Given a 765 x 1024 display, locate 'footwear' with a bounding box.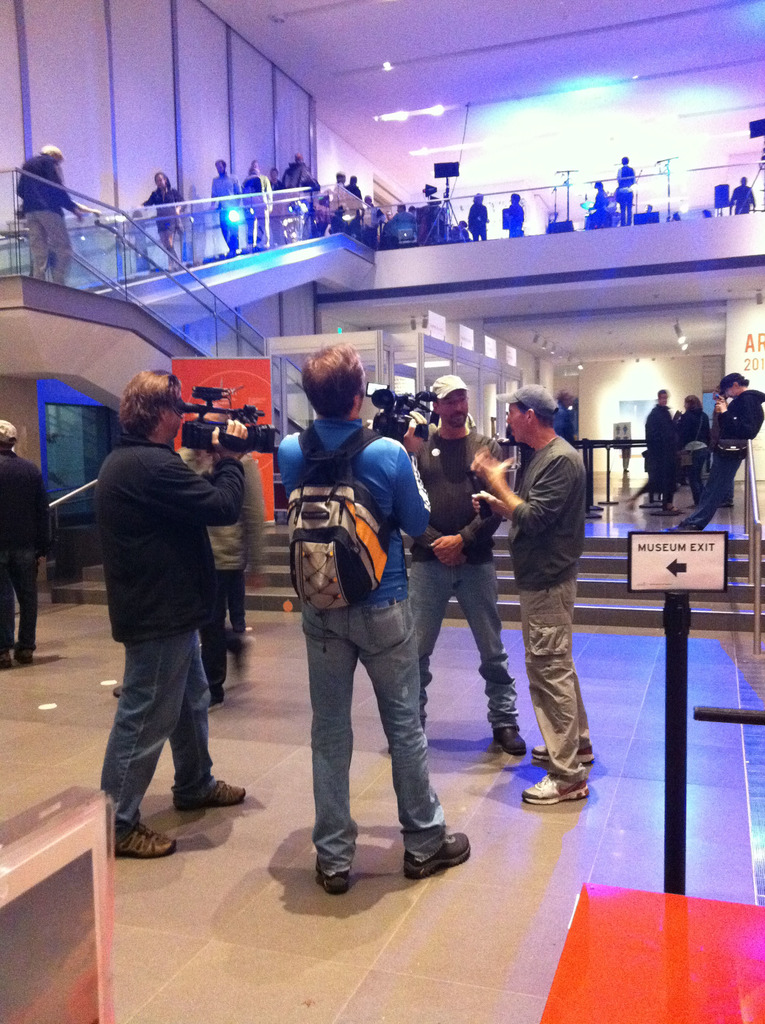
Located: select_region(320, 858, 350, 895).
